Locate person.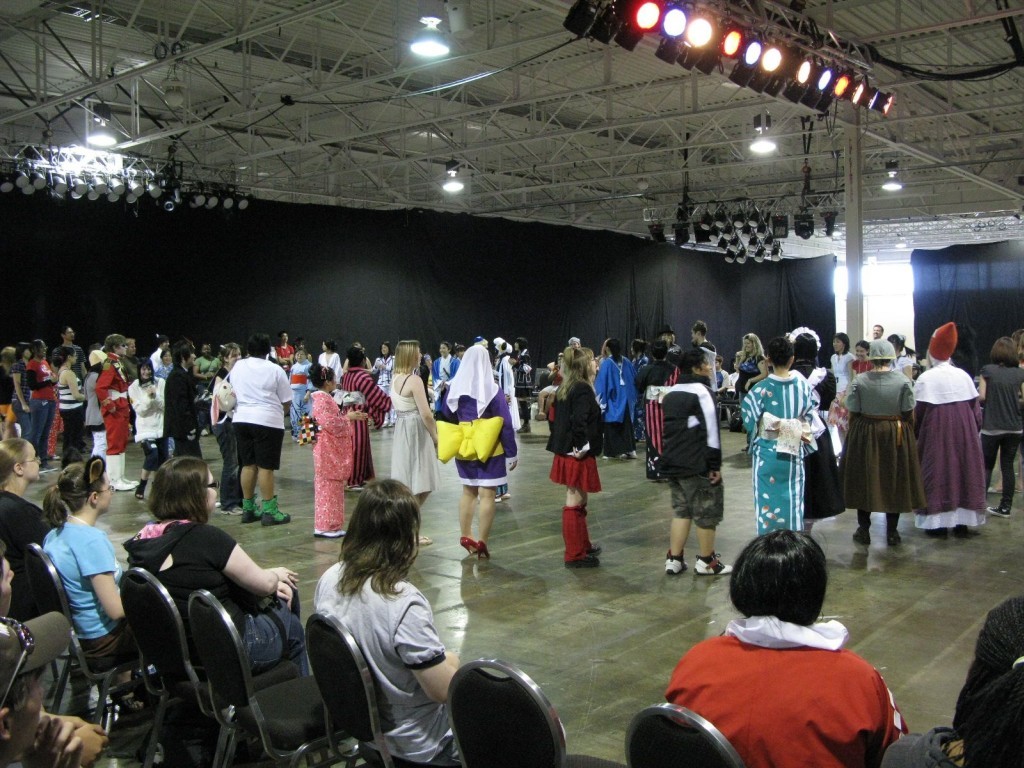
Bounding box: [795, 318, 833, 508].
